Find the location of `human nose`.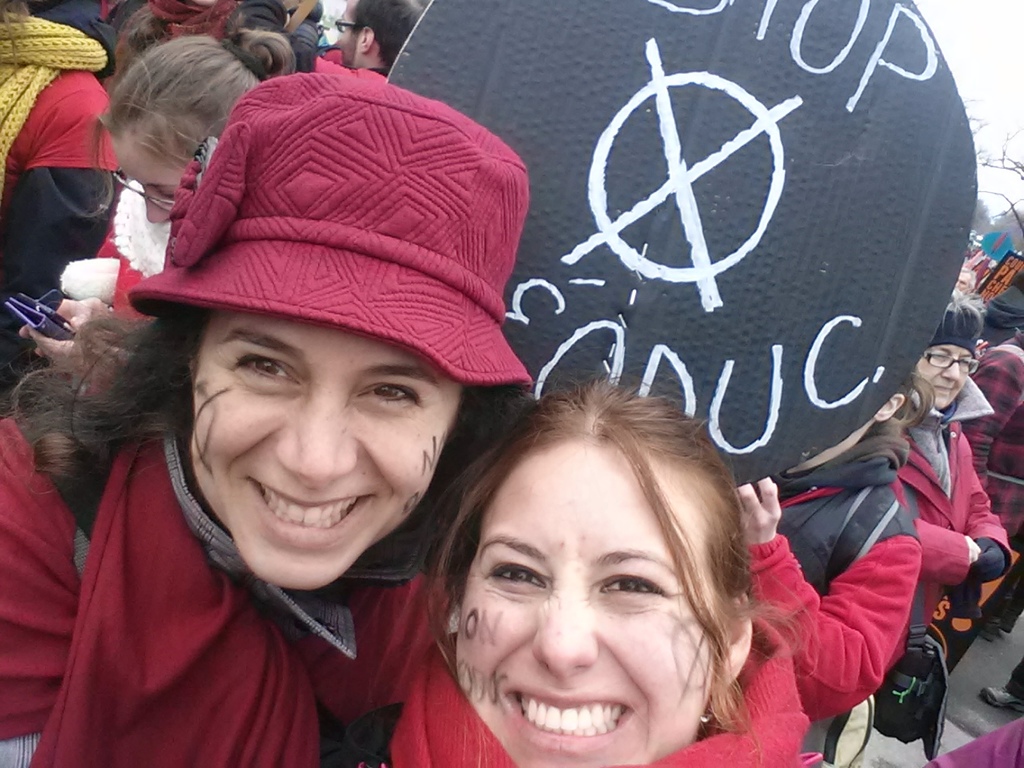
Location: 266, 397, 353, 489.
